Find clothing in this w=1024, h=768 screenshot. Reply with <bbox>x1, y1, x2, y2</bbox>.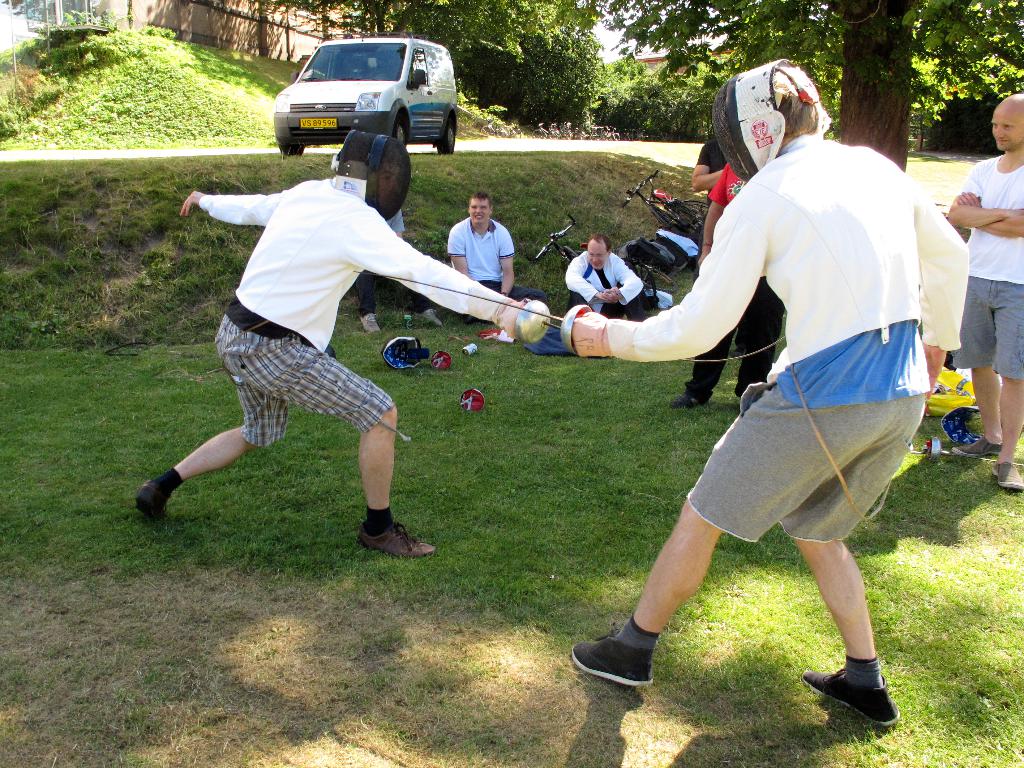
<bbox>357, 209, 435, 321</bbox>.
